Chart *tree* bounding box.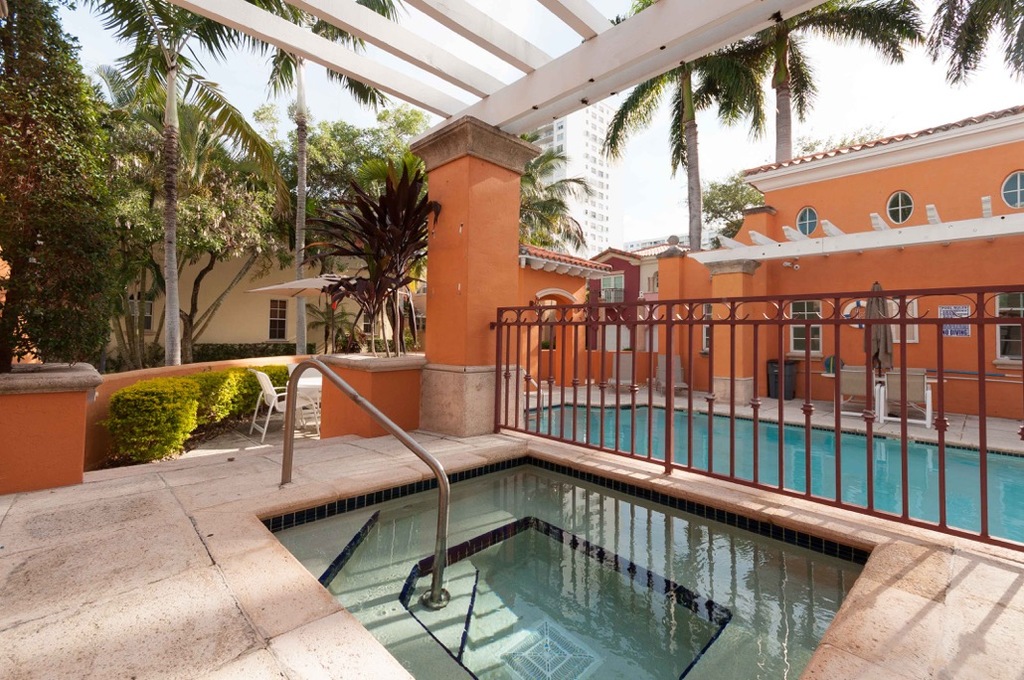
Charted: {"x1": 929, "y1": 0, "x2": 1023, "y2": 83}.
